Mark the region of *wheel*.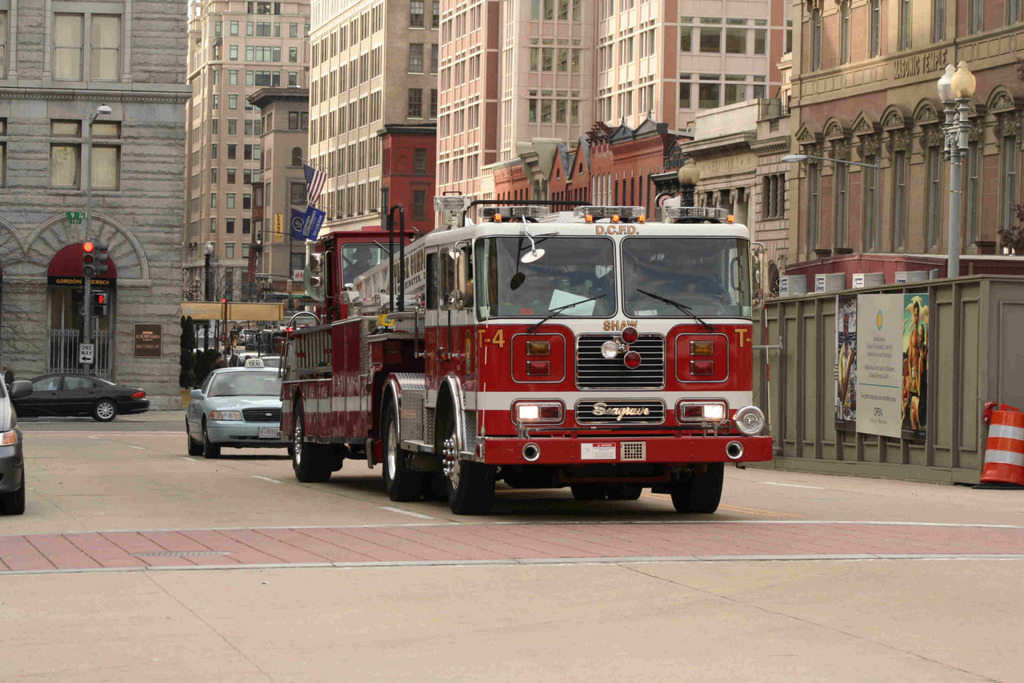
Region: crop(445, 406, 492, 517).
